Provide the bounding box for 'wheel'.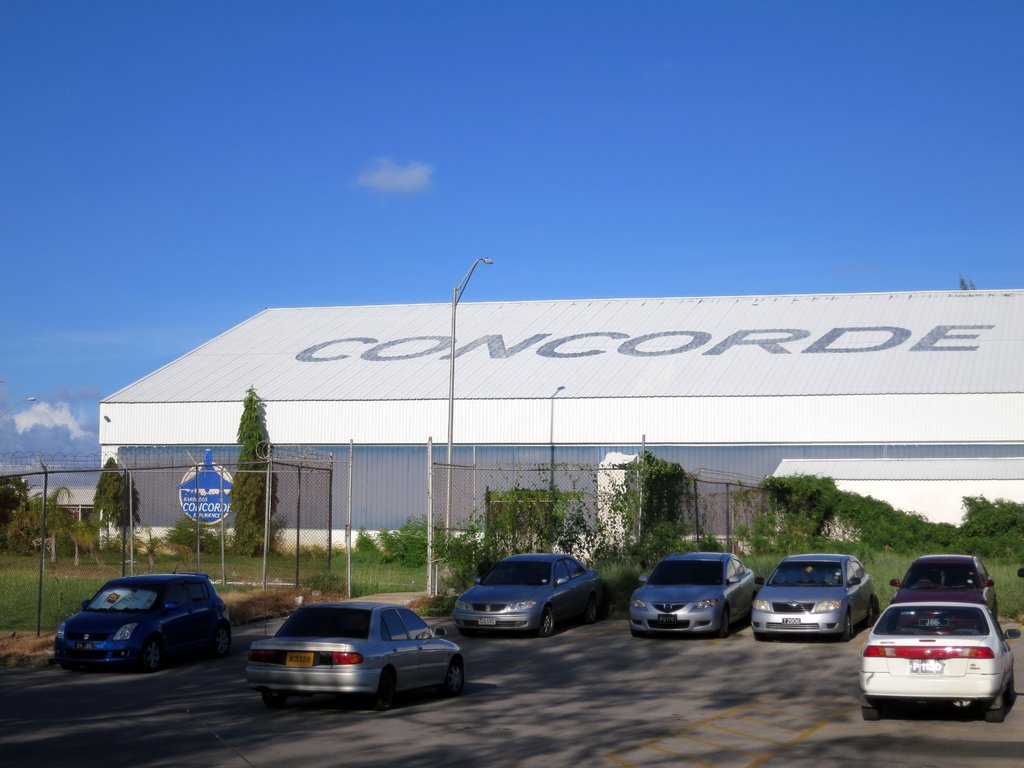
crop(868, 602, 874, 627).
